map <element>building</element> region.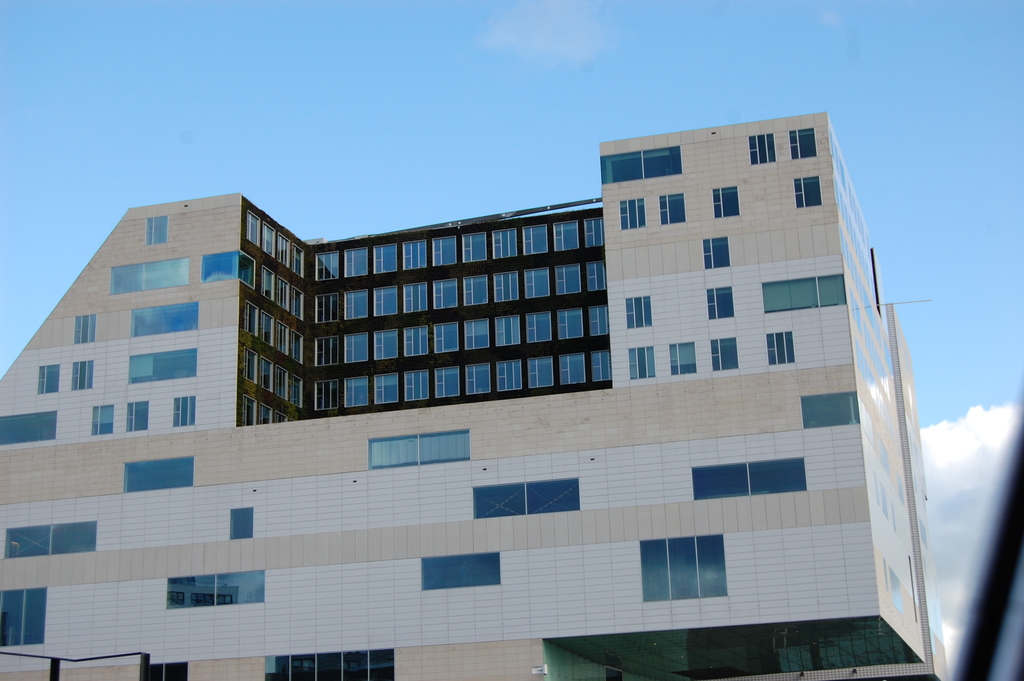
Mapped to rect(0, 115, 948, 680).
